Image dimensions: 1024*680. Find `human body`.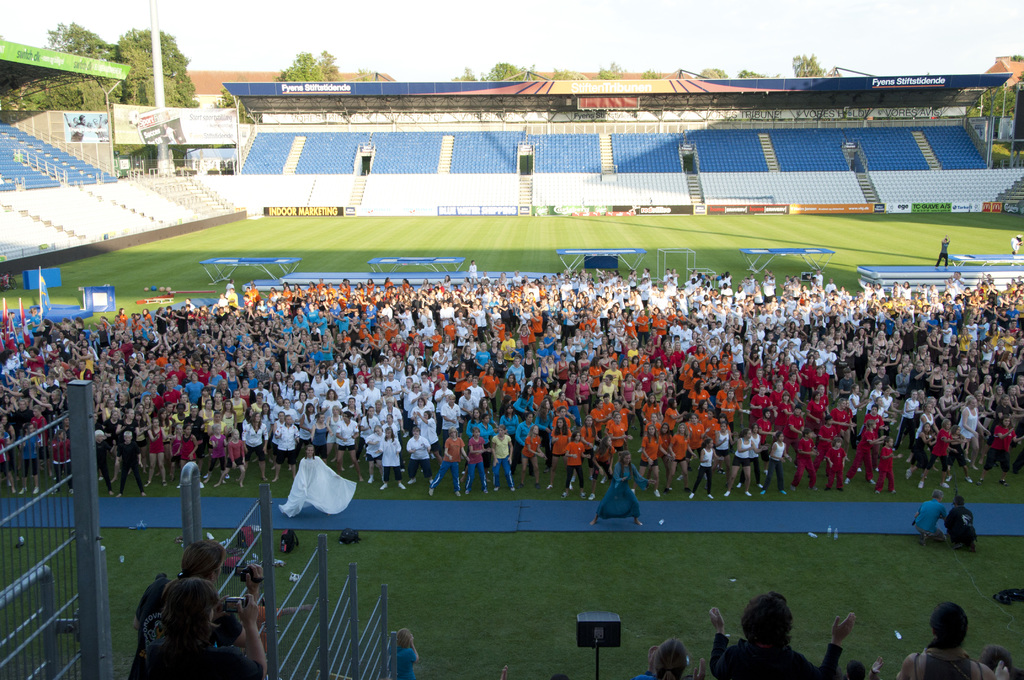
(648, 280, 690, 301).
